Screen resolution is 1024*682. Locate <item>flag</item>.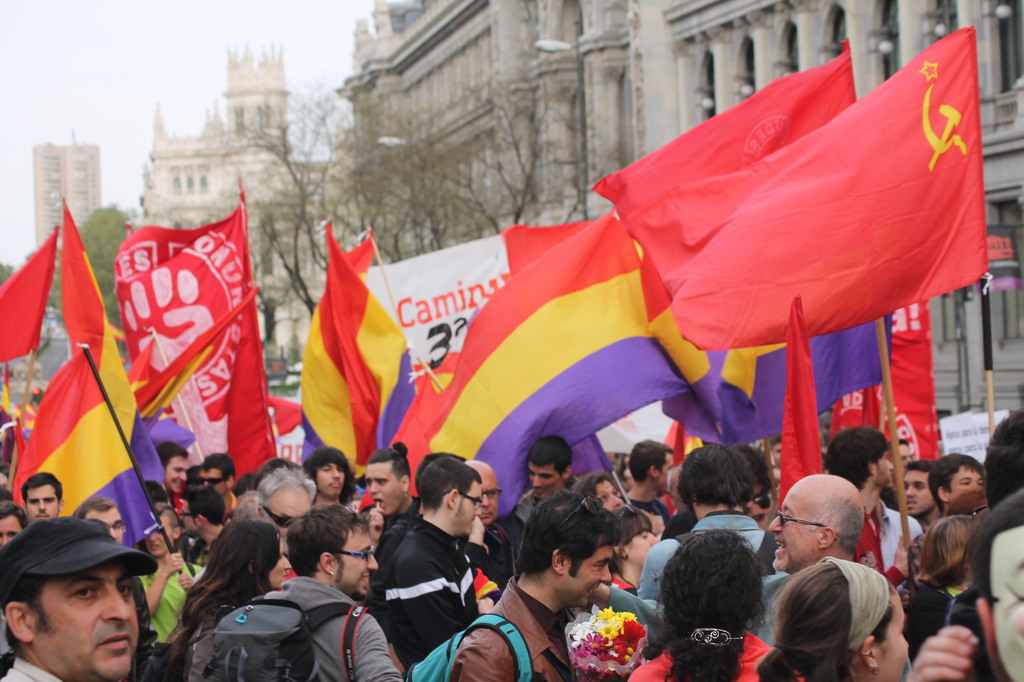
{"x1": 111, "y1": 181, "x2": 281, "y2": 480}.
